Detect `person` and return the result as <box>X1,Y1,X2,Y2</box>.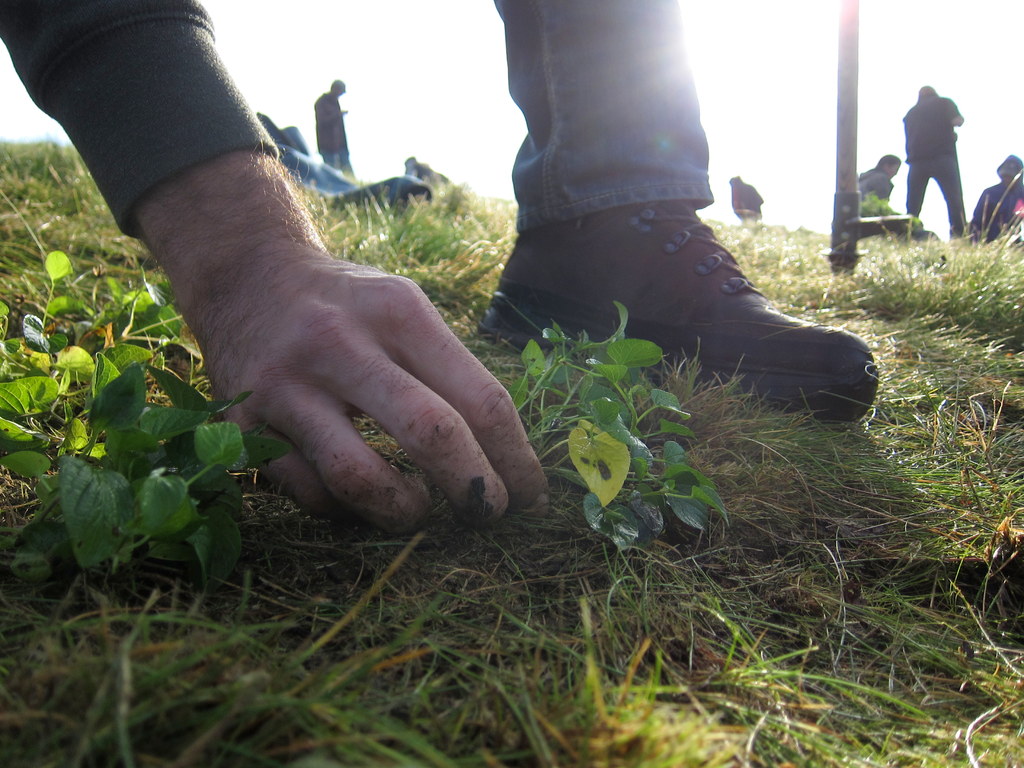
<box>911,58,980,242</box>.
